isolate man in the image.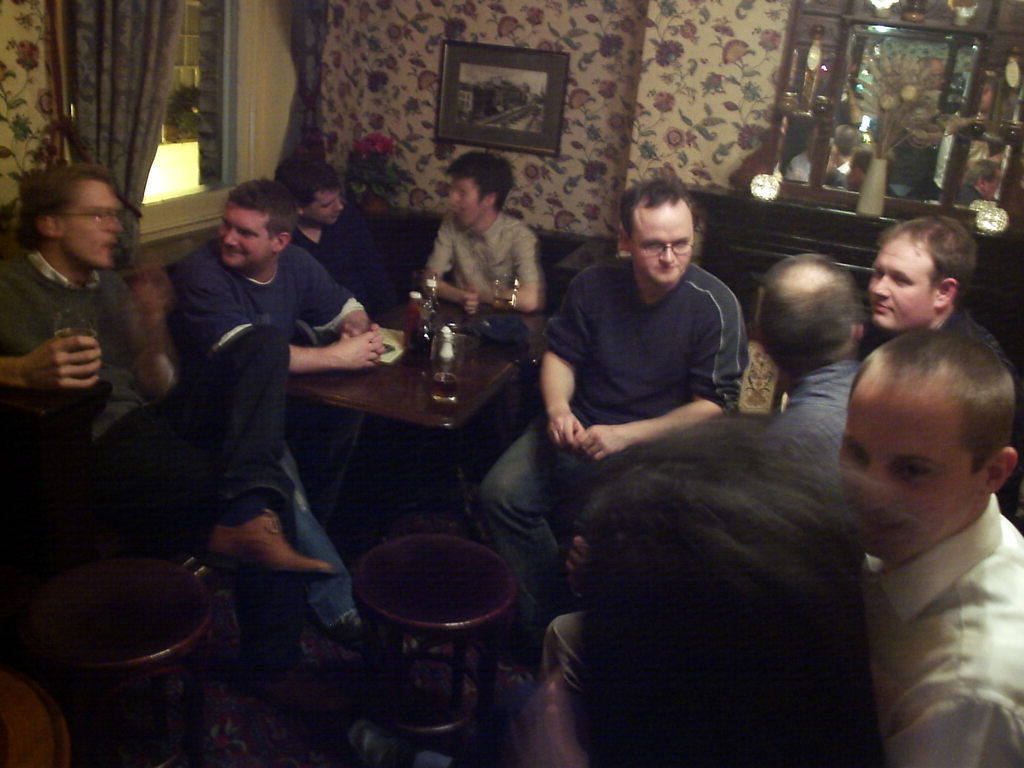
Isolated region: (left=476, top=177, right=752, bottom=675).
